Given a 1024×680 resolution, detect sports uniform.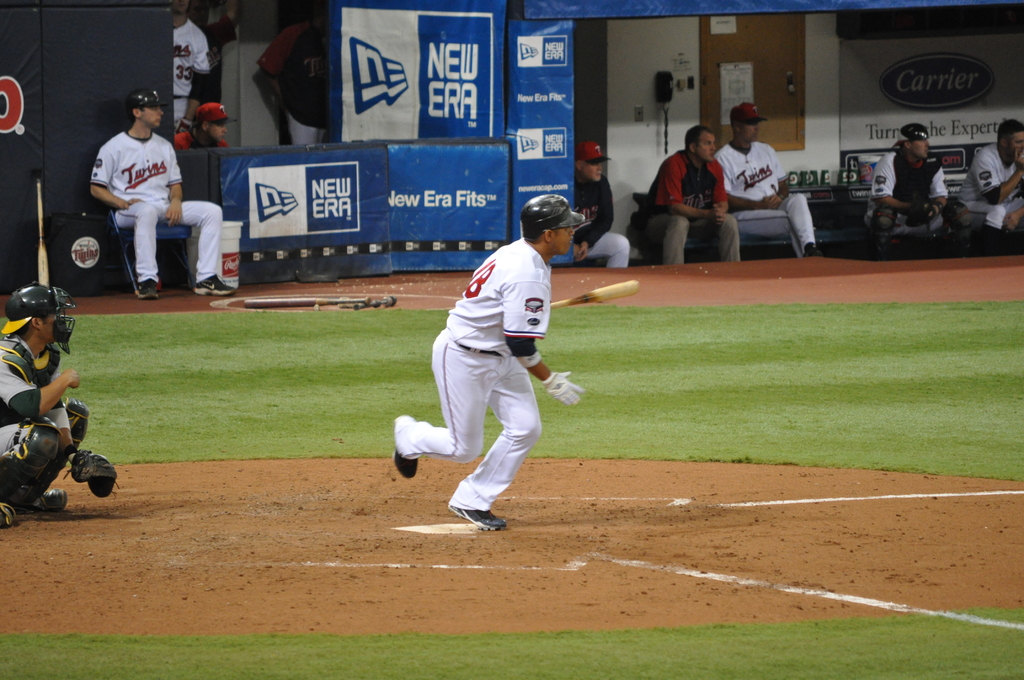
(865, 125, 972, 261).
